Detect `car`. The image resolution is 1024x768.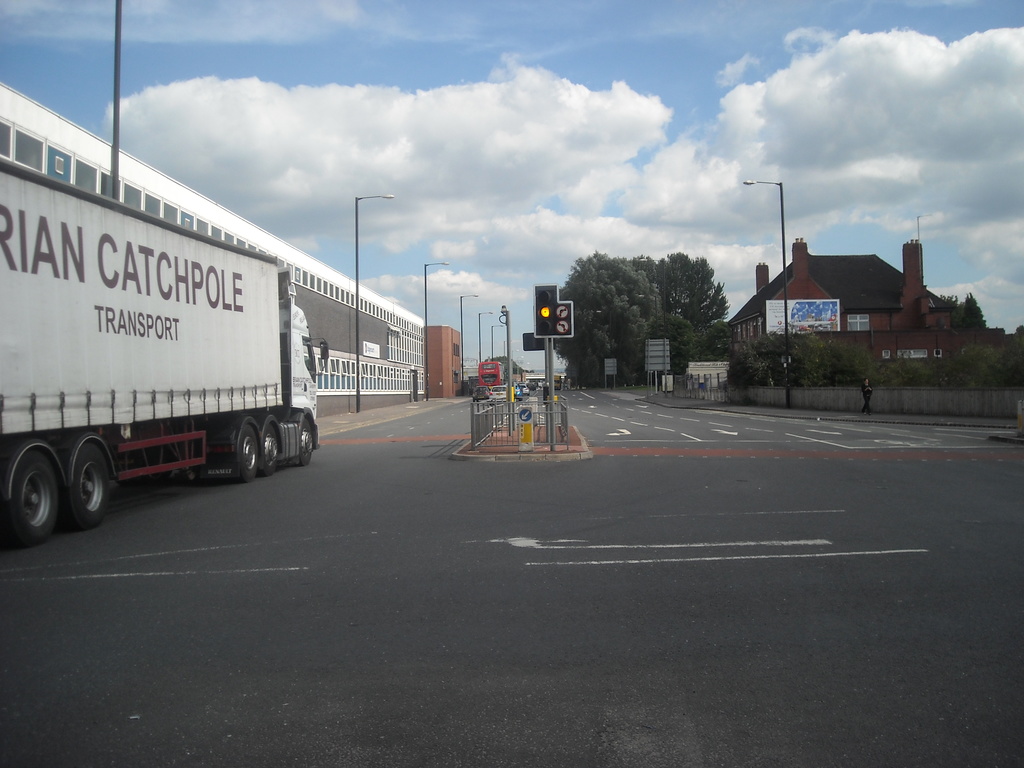
box(472, 386, 488, 399).
